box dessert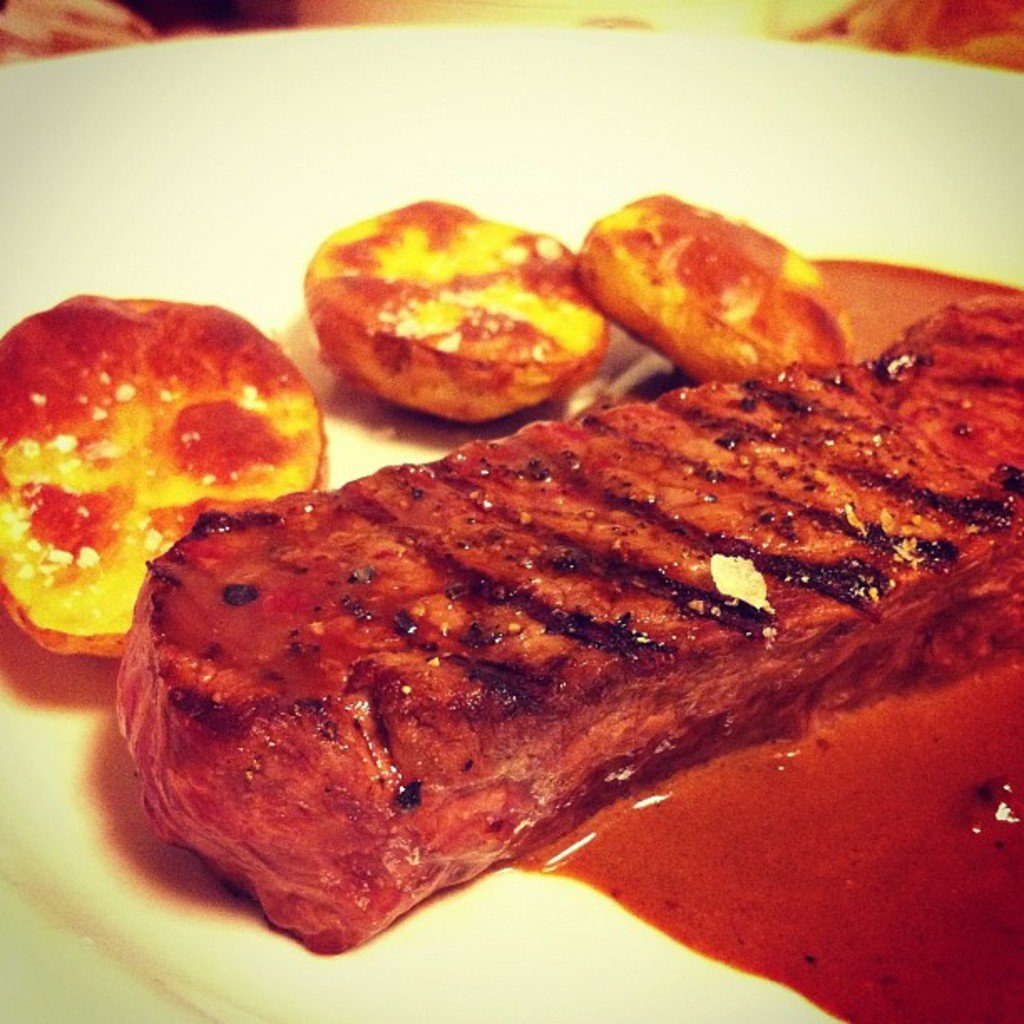
l=582, t=187, r=860, b=378
